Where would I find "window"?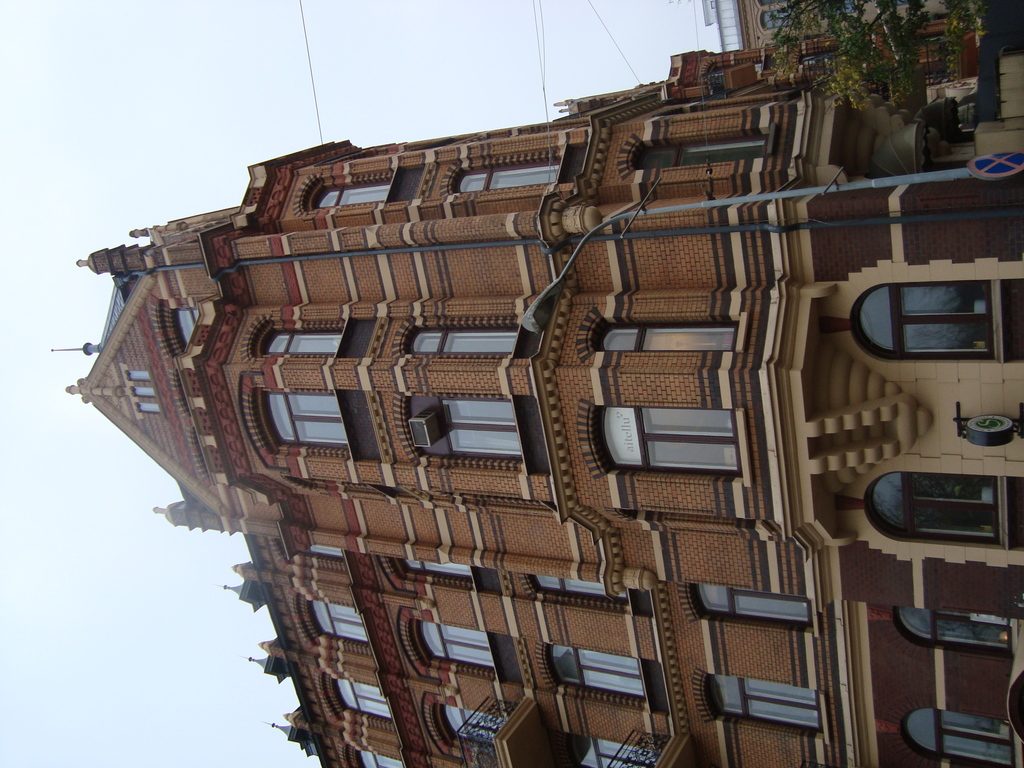
At pyautogui.locateOnScreen(609, 108, 787, 184).
